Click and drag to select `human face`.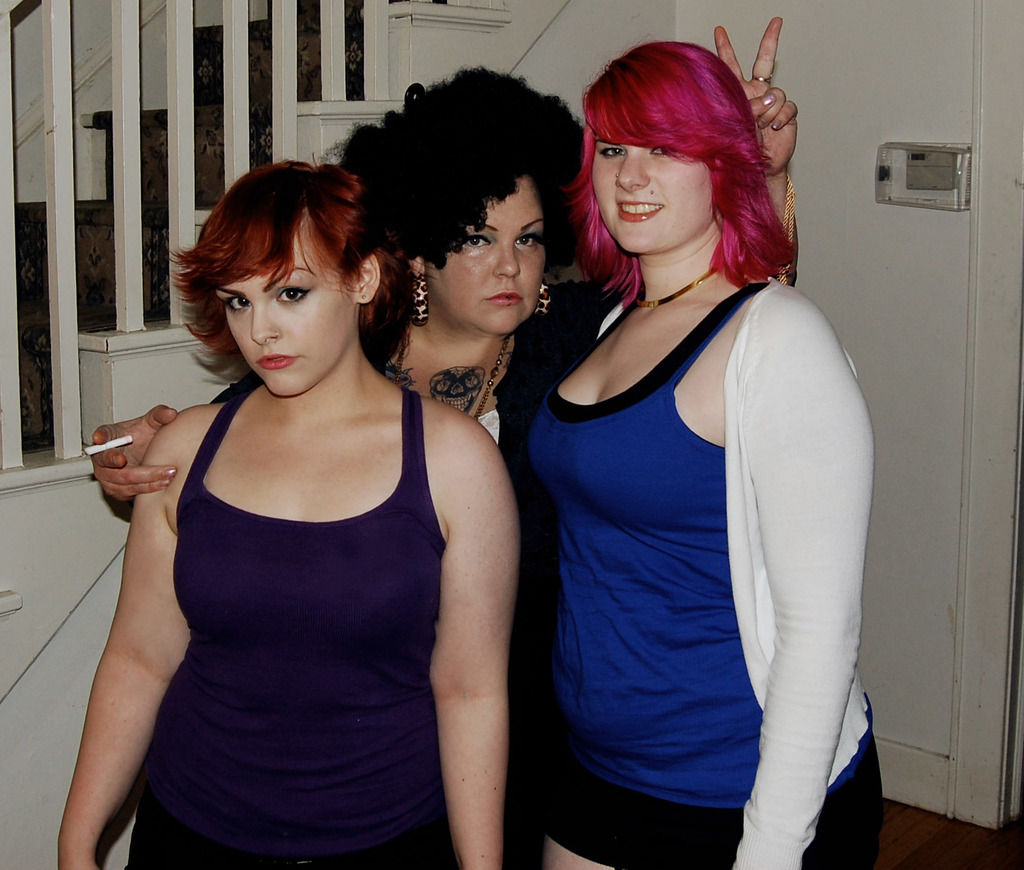
Selection: (x1=592, y1=139, x2=716, y2=246).
